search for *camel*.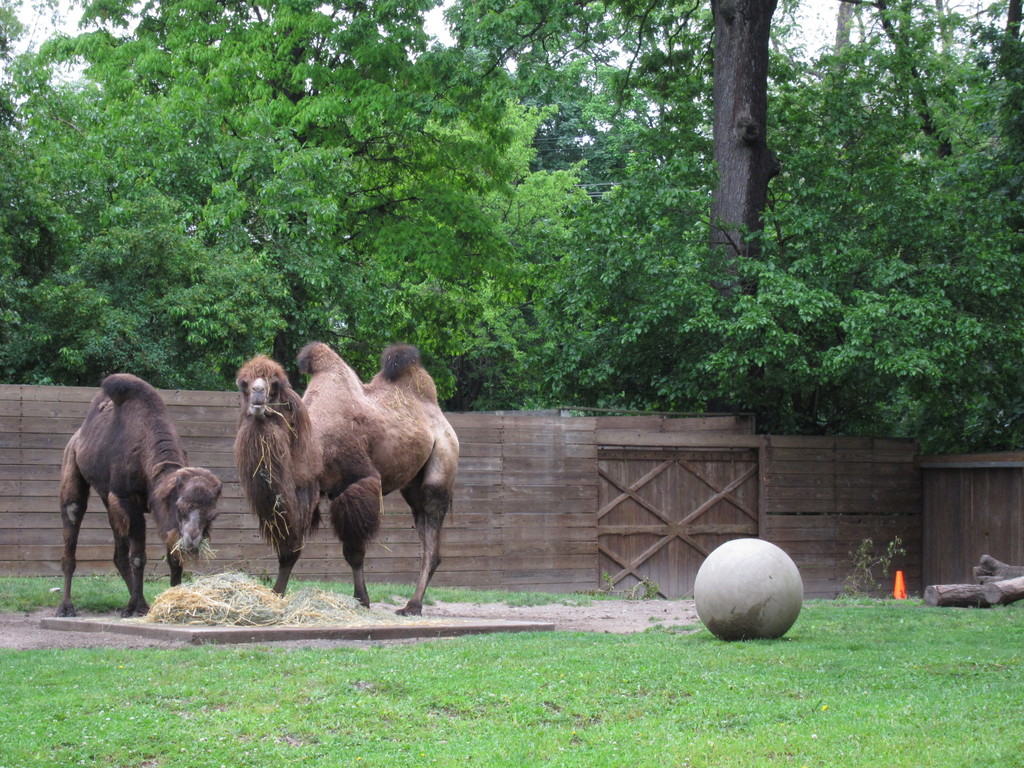
Found at crop(60, 373, 225, 621).
